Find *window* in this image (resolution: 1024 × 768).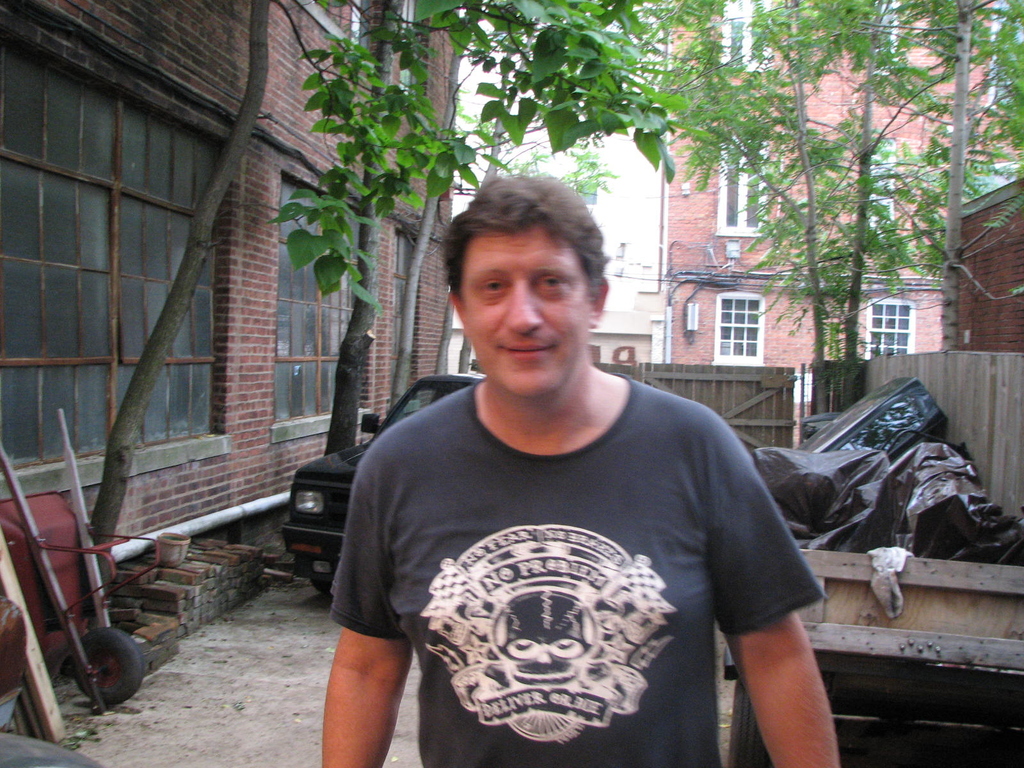
718,0,771,74.
